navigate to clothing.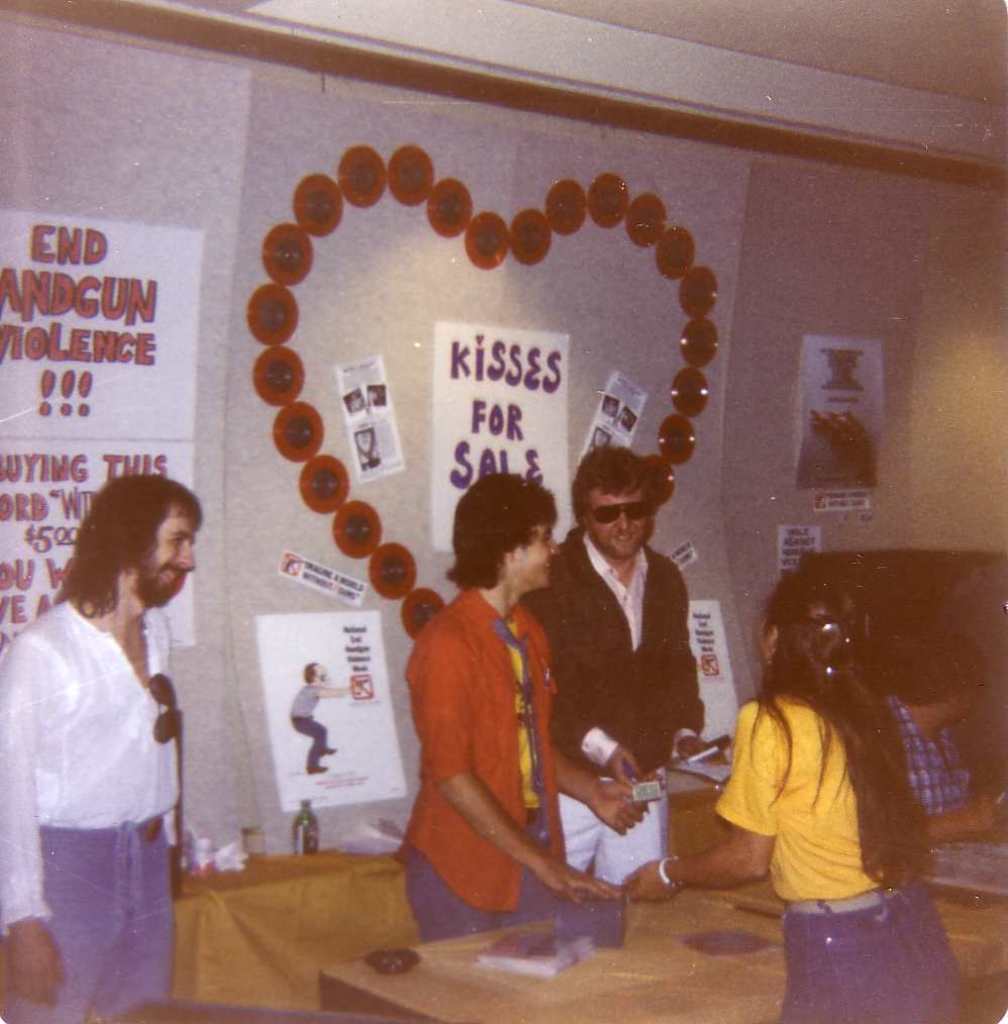
Navigation target: [15,534,216,939].
